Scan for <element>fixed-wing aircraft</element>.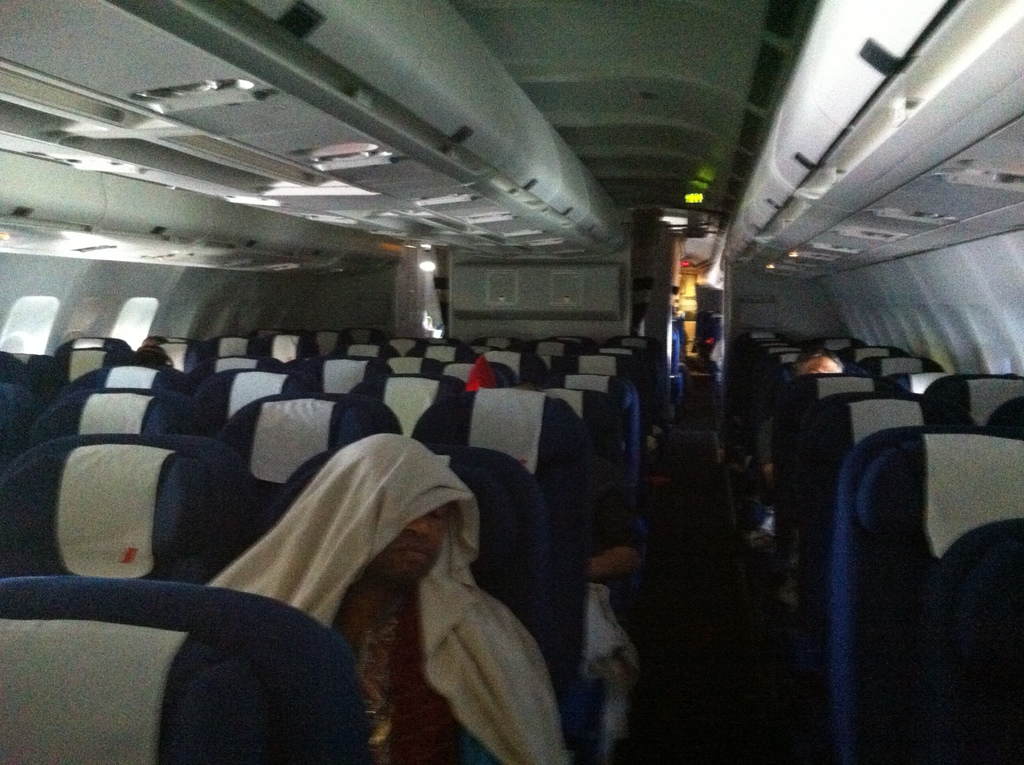
Scan result: 0, 0, 1023, 764.
